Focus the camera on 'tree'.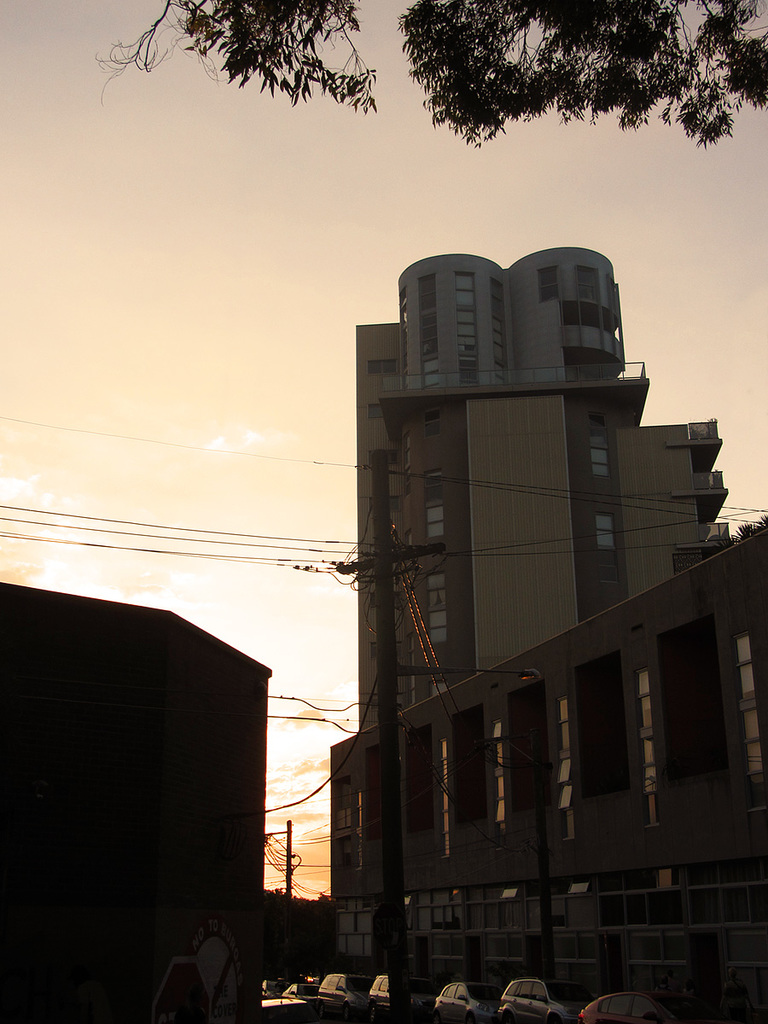
Focus region: x1=280, y1=8, x2=753, y2=189.
